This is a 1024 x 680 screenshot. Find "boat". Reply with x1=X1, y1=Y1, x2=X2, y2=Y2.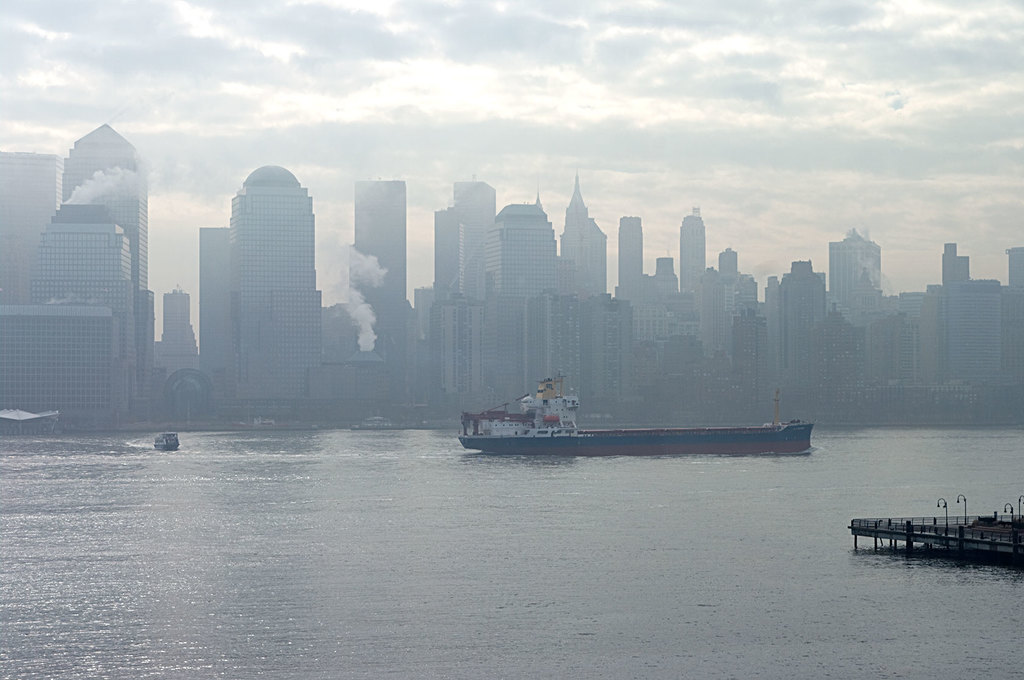
x1=147, y1=432, x2=178, y2=449.
